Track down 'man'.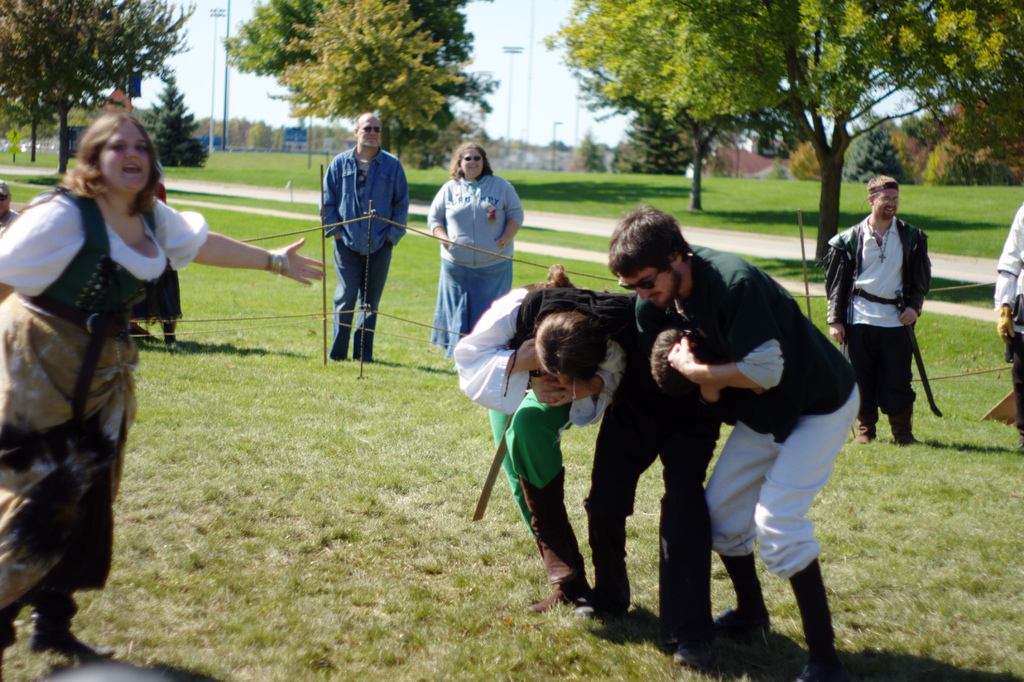
Tracked to x1=609, y1=202, x2=858, y2=681.
